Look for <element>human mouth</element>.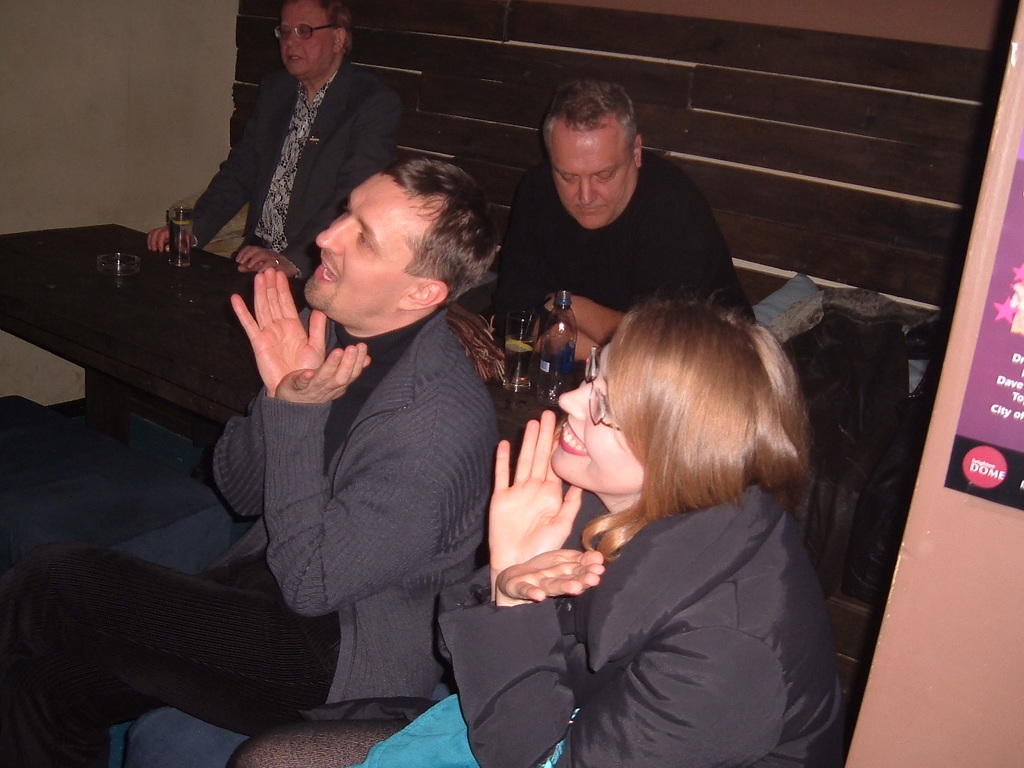
Found: (556,416,586,454).
